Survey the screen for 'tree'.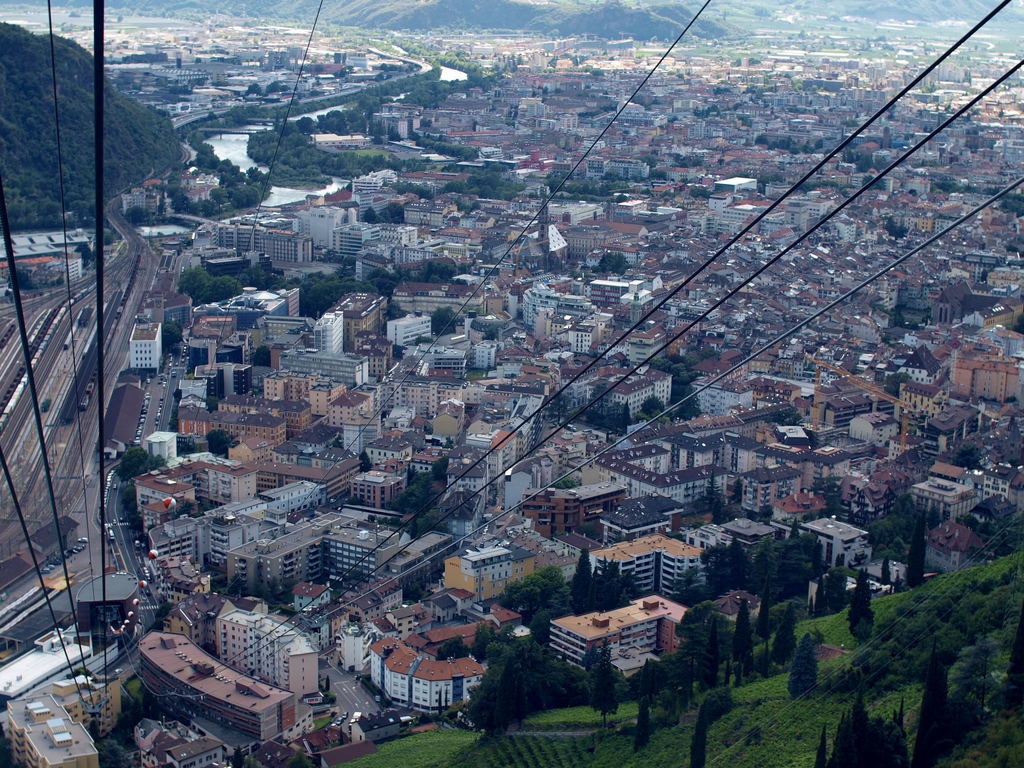
Survey found: crop(749, 502, 781, 532).
